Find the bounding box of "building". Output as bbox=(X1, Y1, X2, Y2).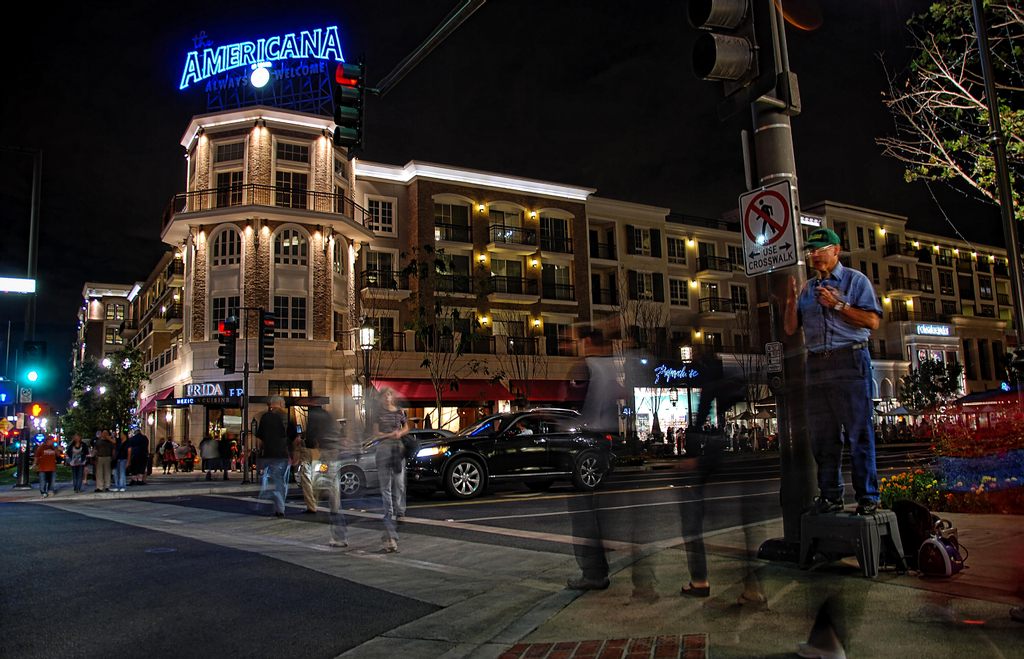
bbox=(69, 107, 1023, 469).
